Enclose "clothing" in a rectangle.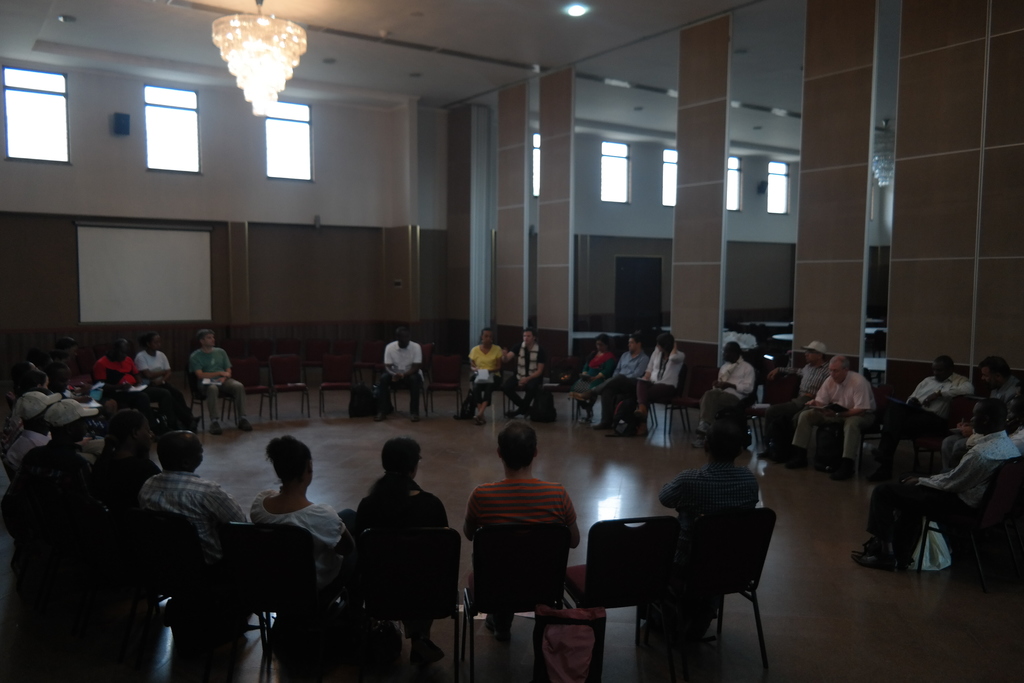
left=637, top=349, right=676, bottom=398.
